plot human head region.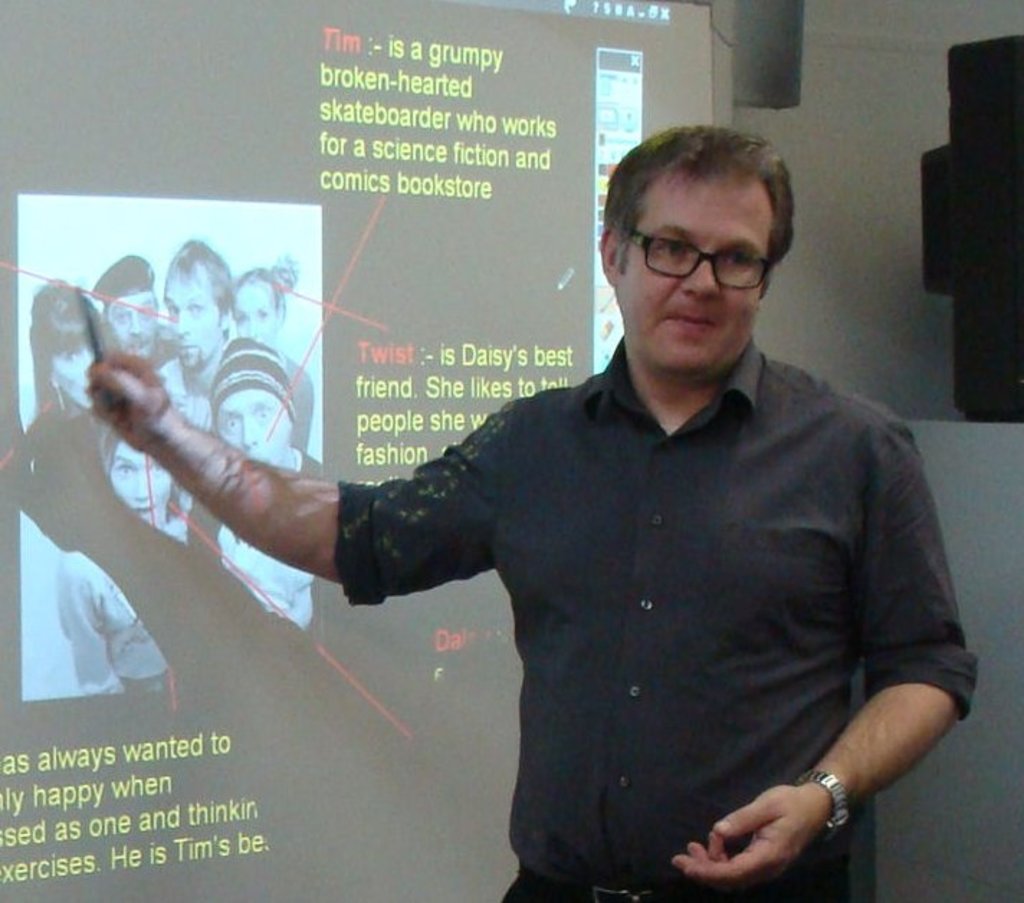
Plotted at [x1=607, y1=127, x2=811, y2=357].
